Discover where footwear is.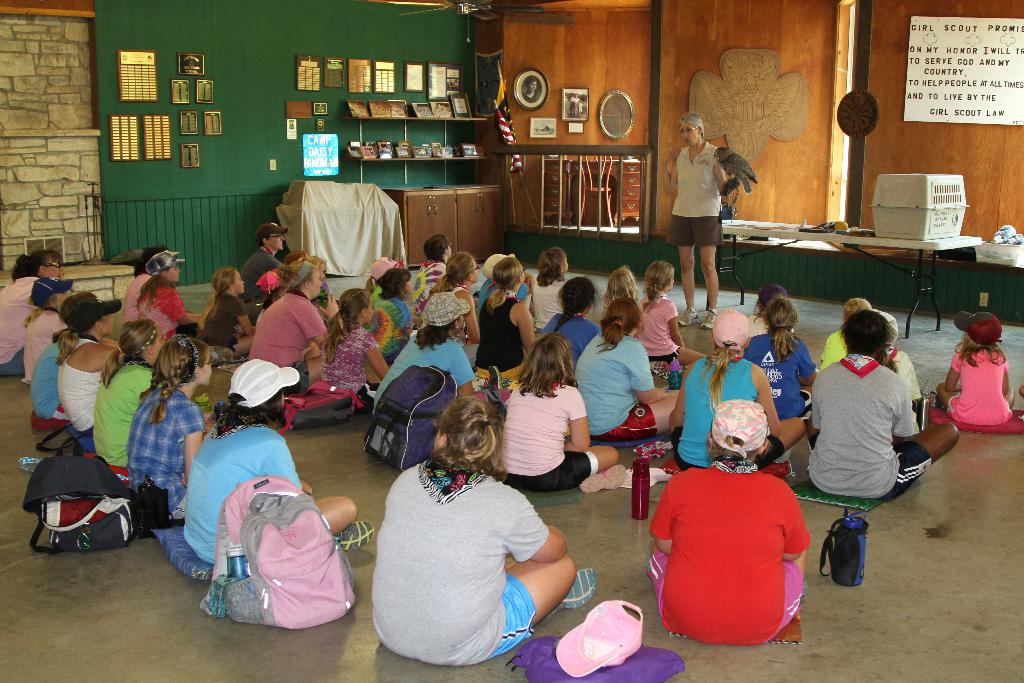
Discovered at left=695, top=304, right=717, bottom=325.
